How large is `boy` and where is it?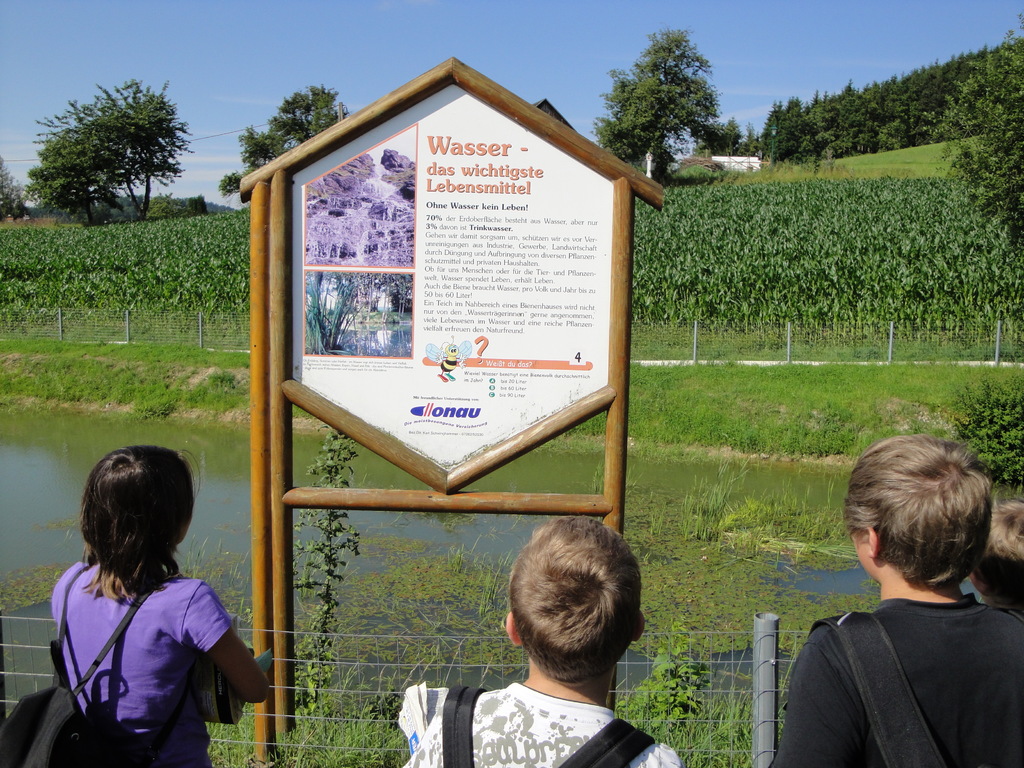
Bounding box: bbox=[768, 425, 1023, 767].
